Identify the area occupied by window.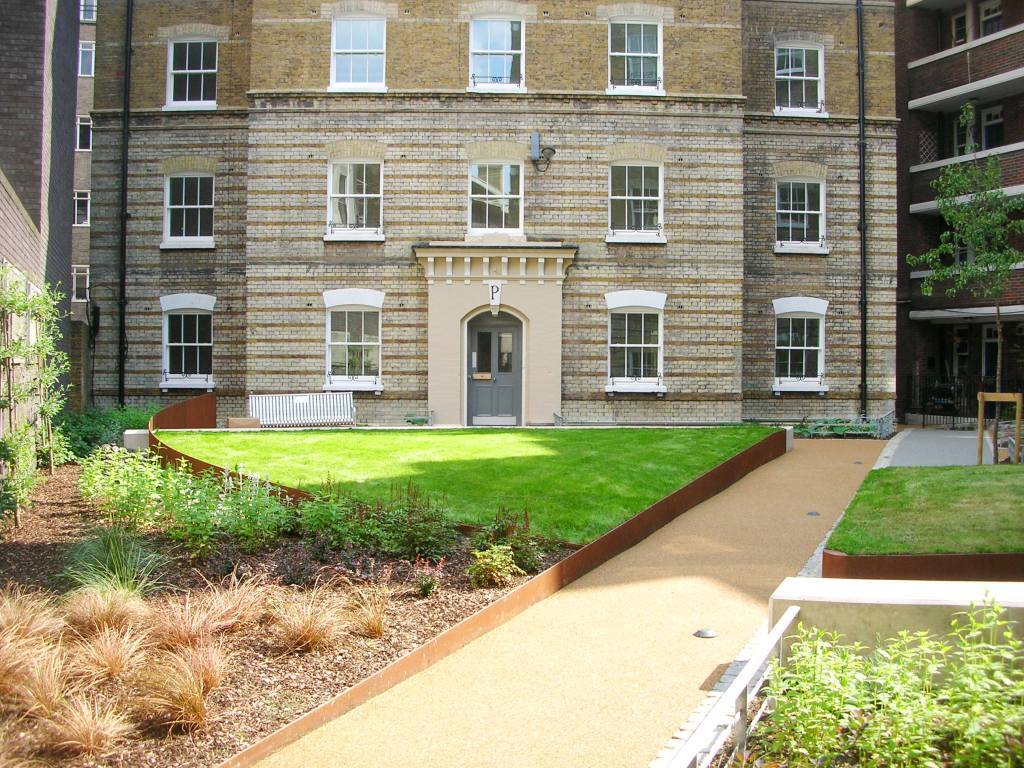
Area: BBox(326, 163, 382, 233).
